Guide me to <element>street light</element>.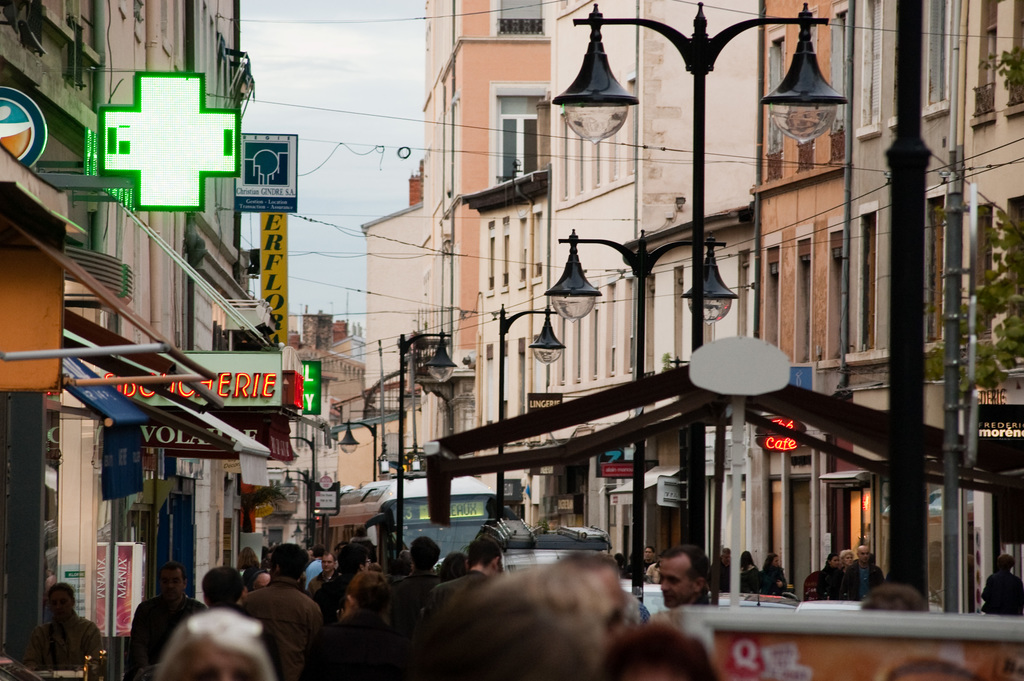
Guidance: rect(541, 224, 738, 605).
